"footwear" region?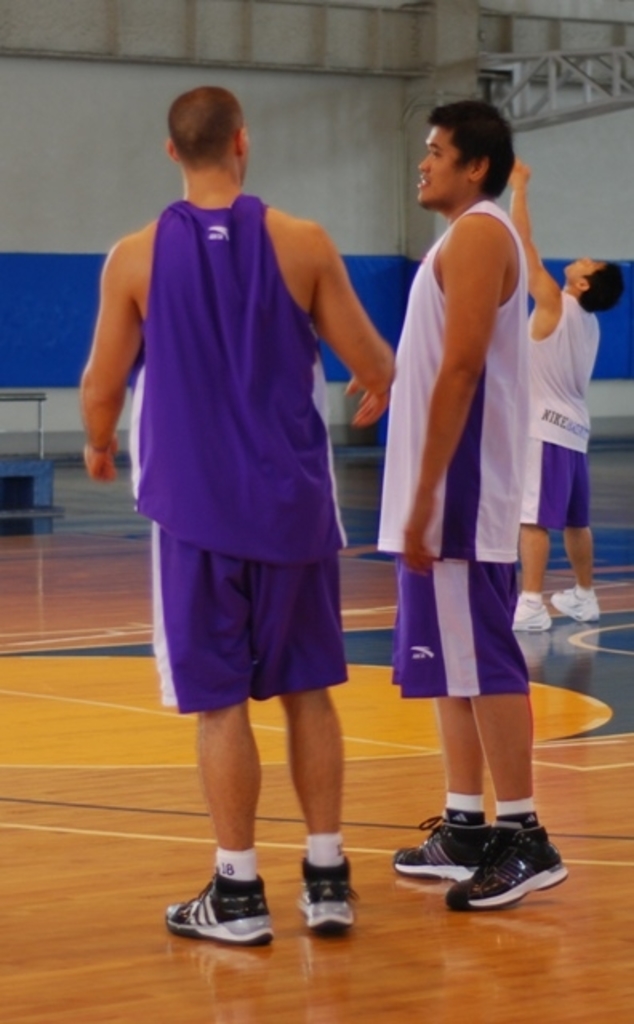
select_region(170, 877, 271, 952)
